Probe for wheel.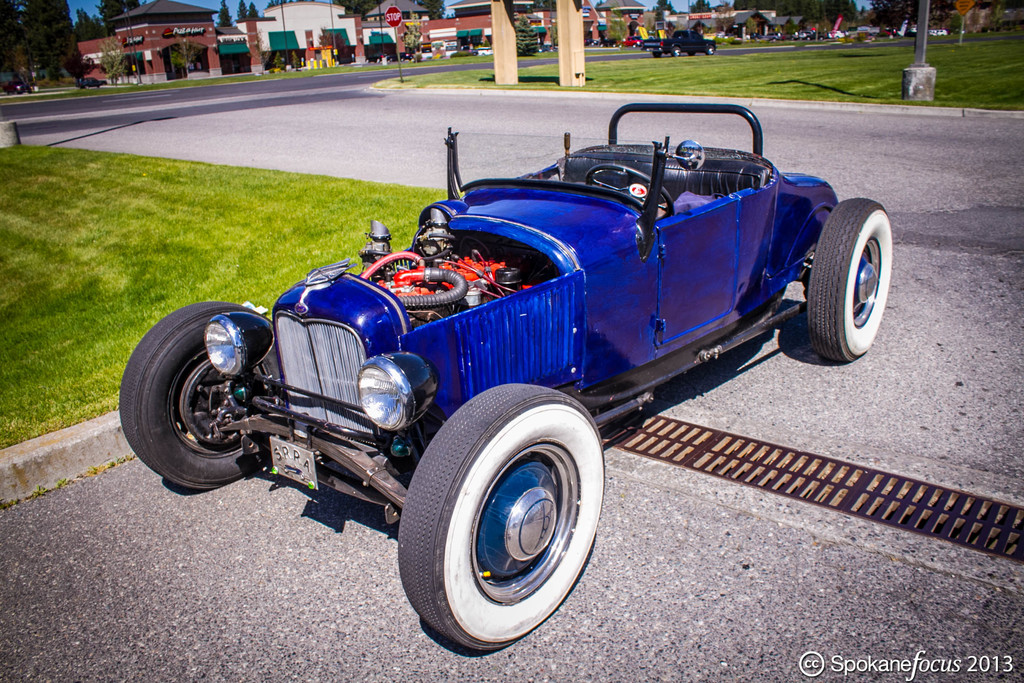
Probe result: rect(686, 51, 697, 56).
